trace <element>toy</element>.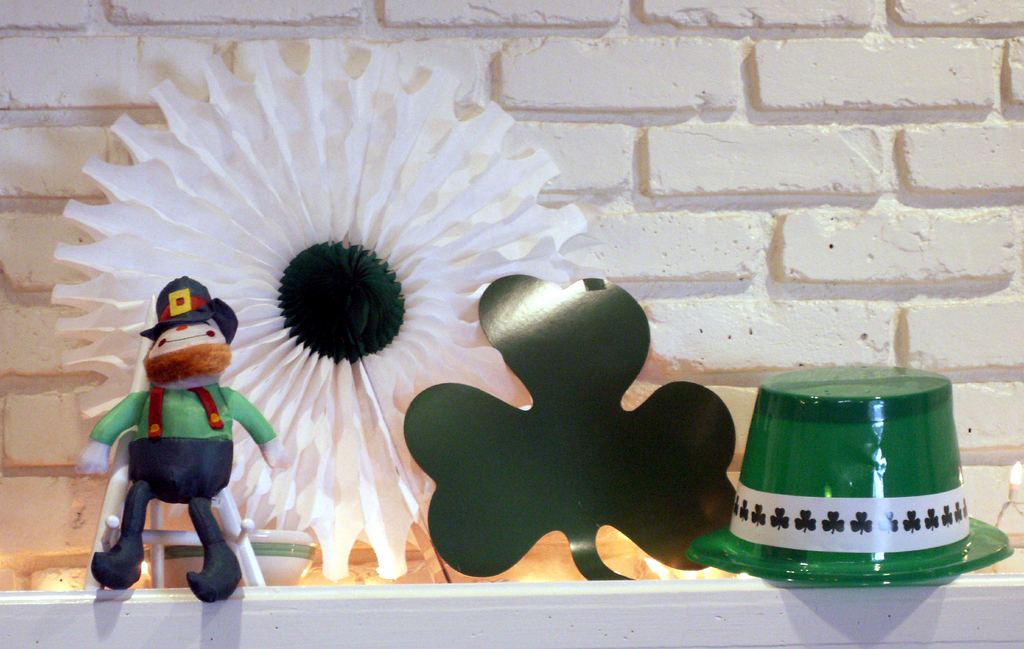
Traced to select_region(689, 365, 1007, 589).
